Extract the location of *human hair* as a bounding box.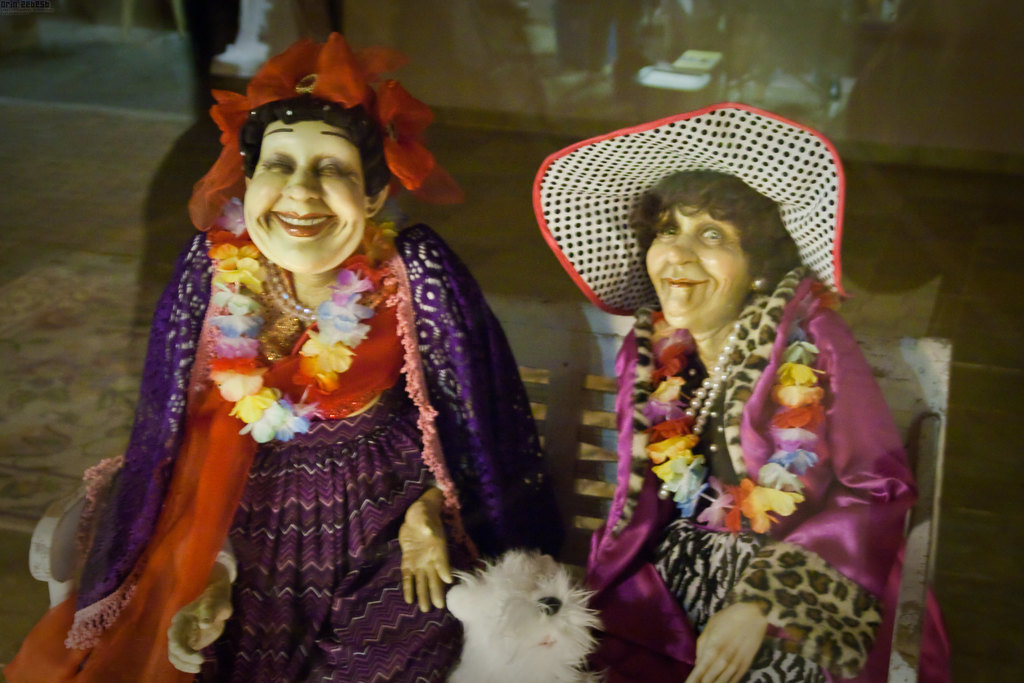
(left=628, top=172, right=806, bottom=299).
